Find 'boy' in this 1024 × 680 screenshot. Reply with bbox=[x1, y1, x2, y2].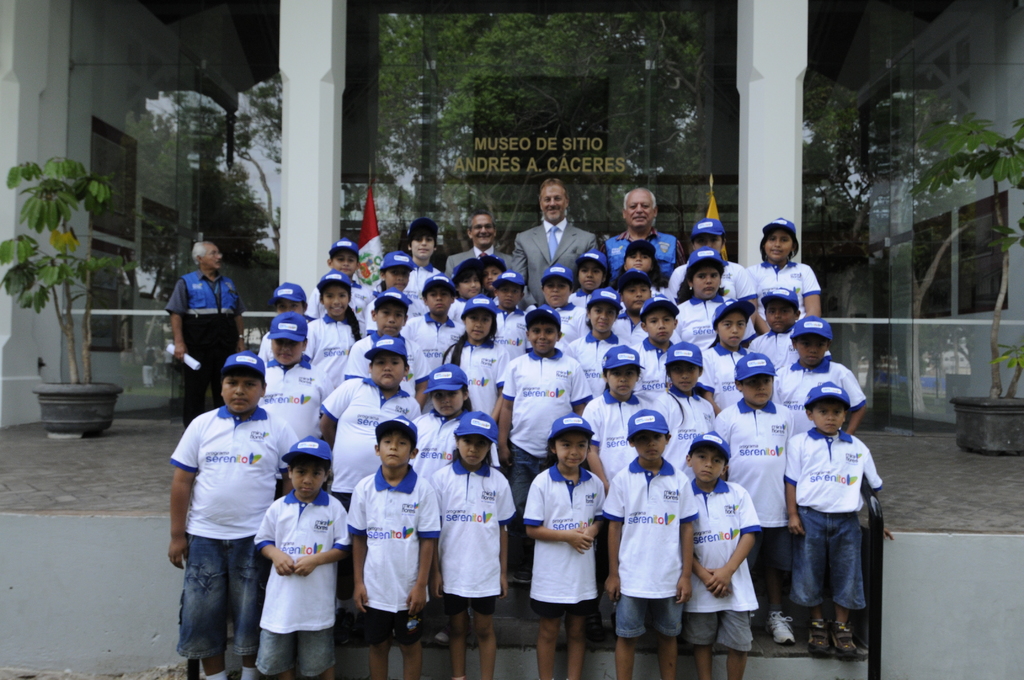
bbox=[685, 426, 766, 679].
